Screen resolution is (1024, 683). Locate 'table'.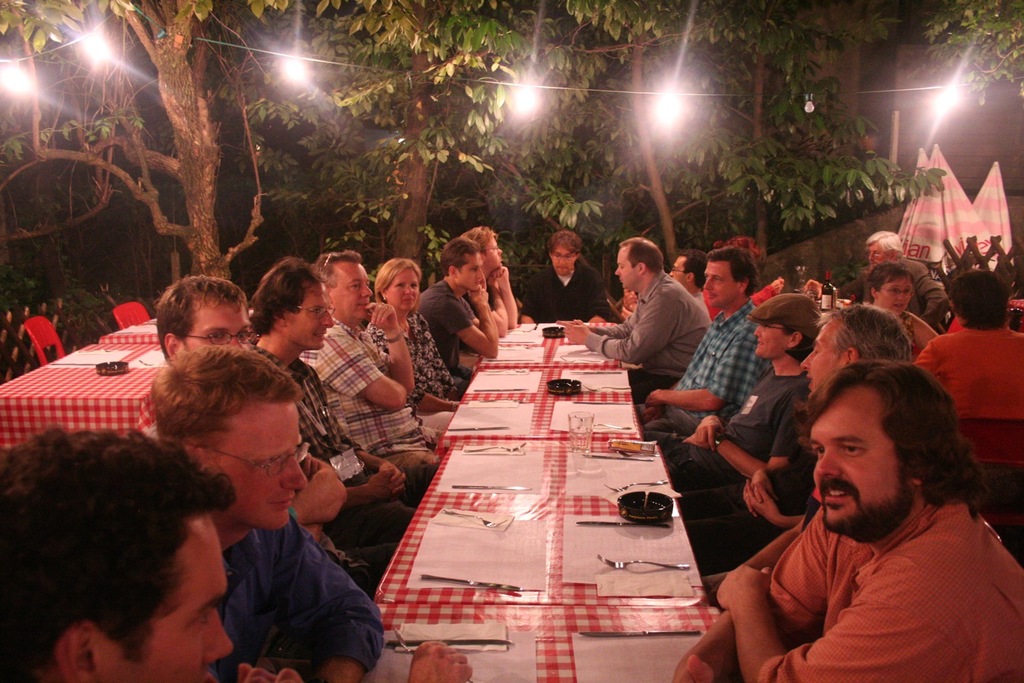
(x1=0, y1=342, x2=176, y2=453).
